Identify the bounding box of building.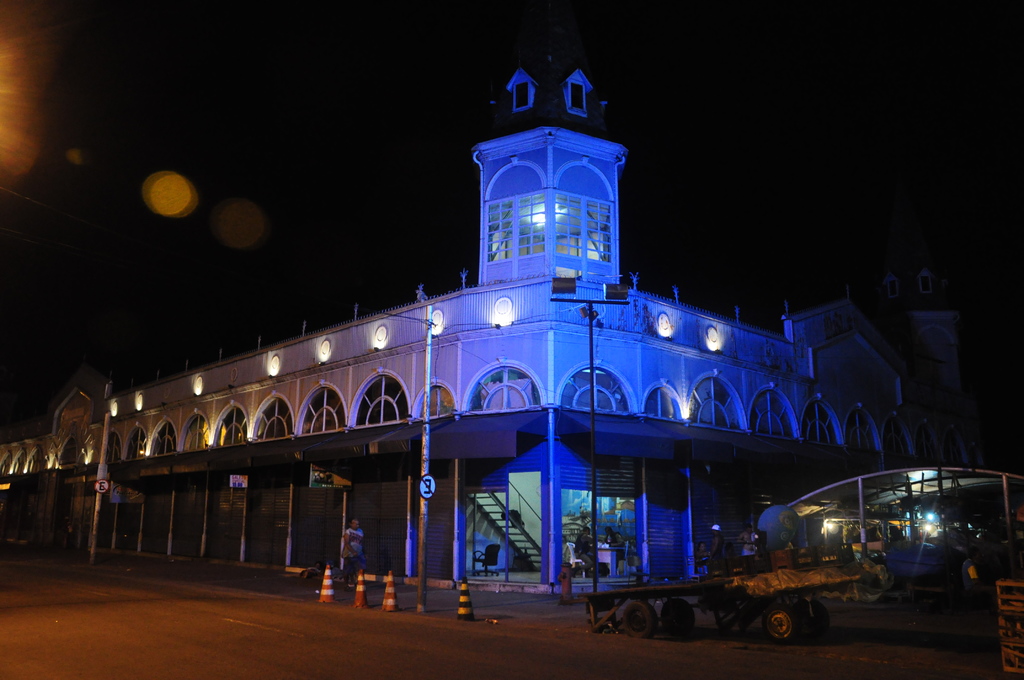
0 65 979 593.
